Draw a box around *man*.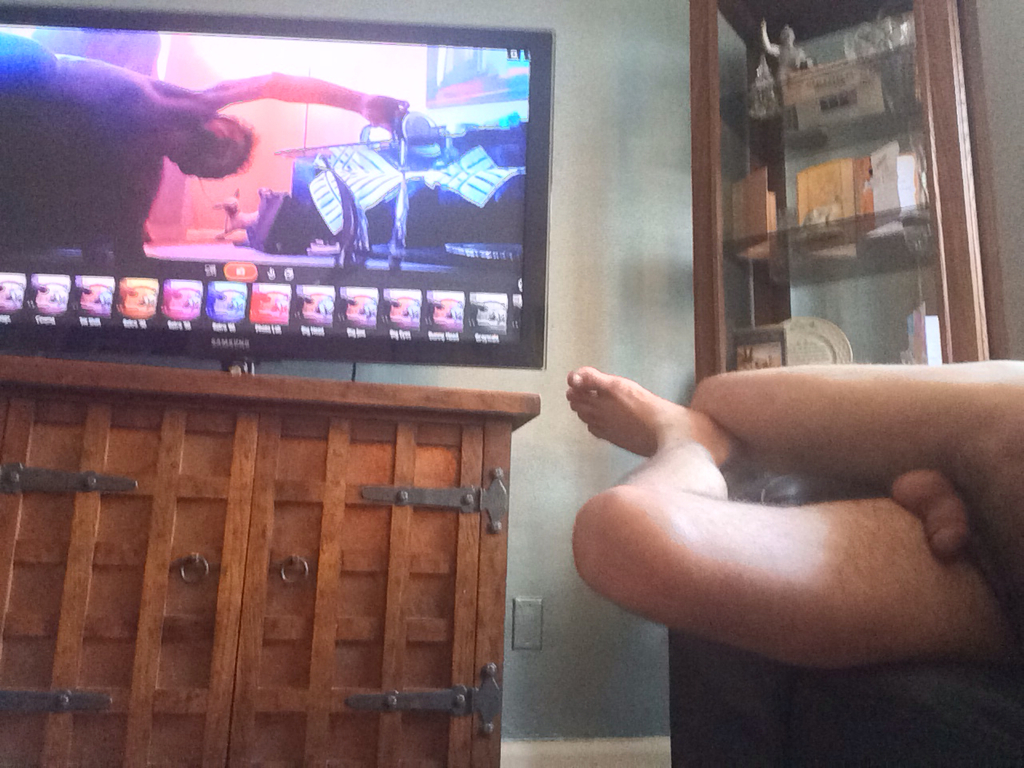
0,29,406,266.
